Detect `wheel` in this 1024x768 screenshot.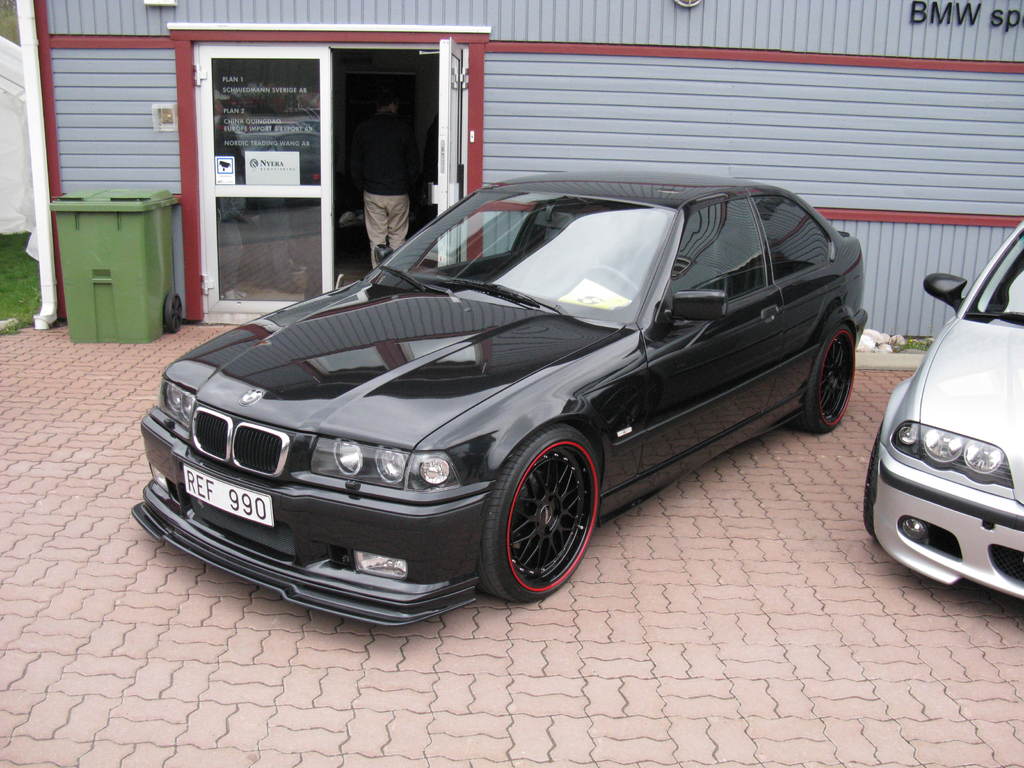
Detection: bbox=(164, 292, 181, 332).
